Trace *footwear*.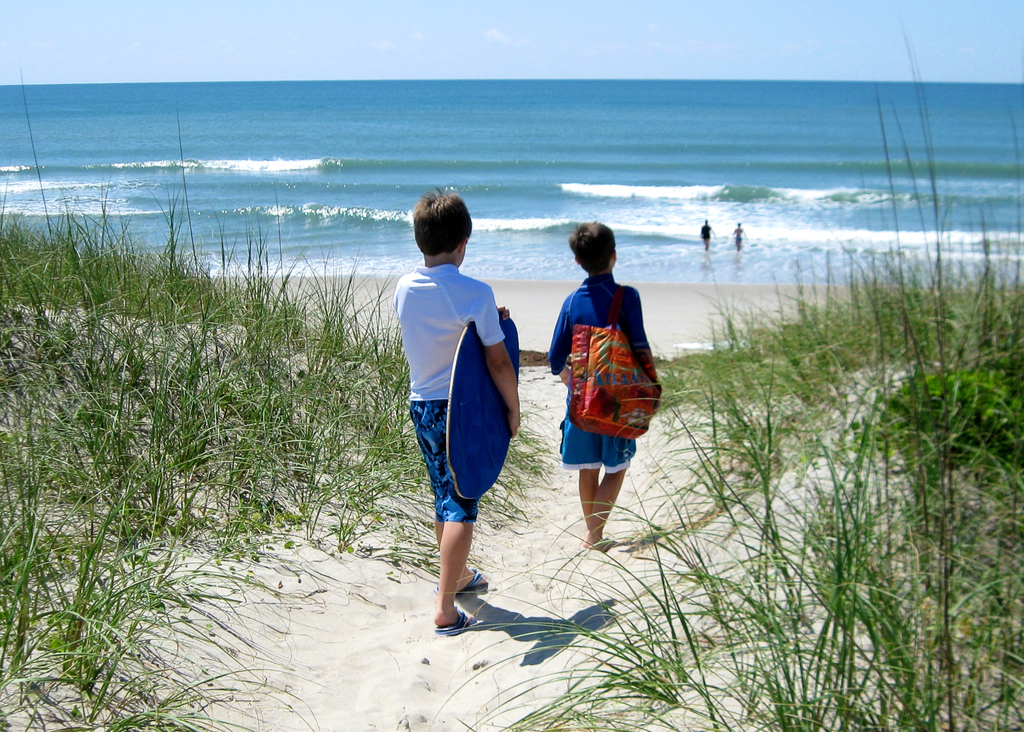
Traced to region(436, 608, 477, 635).
